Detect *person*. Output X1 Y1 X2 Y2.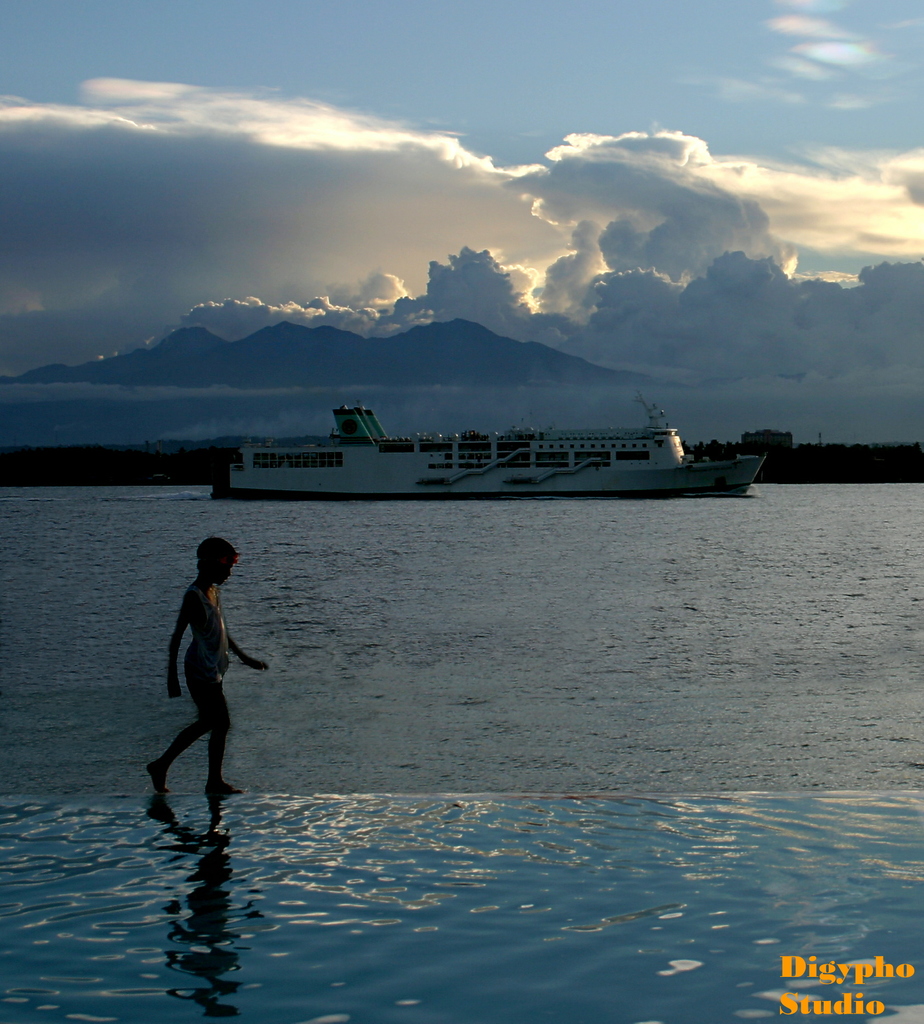
144 535 270 796.
